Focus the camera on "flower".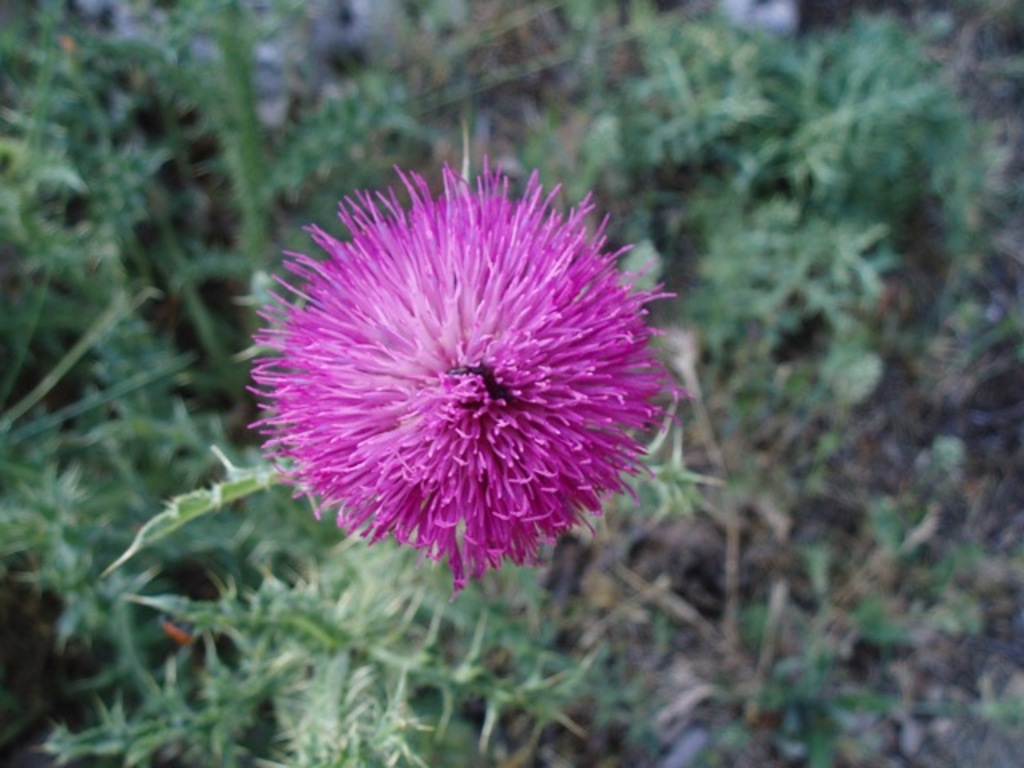
Focus region: l=246, t=155, r=704, b=605.
